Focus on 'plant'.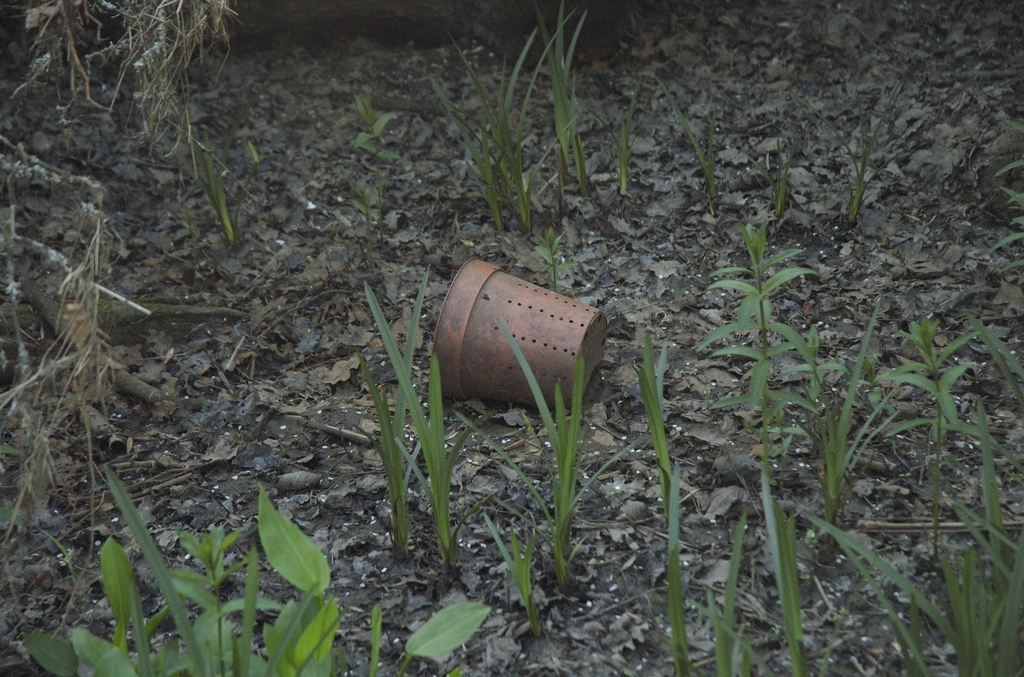
Focused at <bbox>170, 93, 259, 240</bbox>.
